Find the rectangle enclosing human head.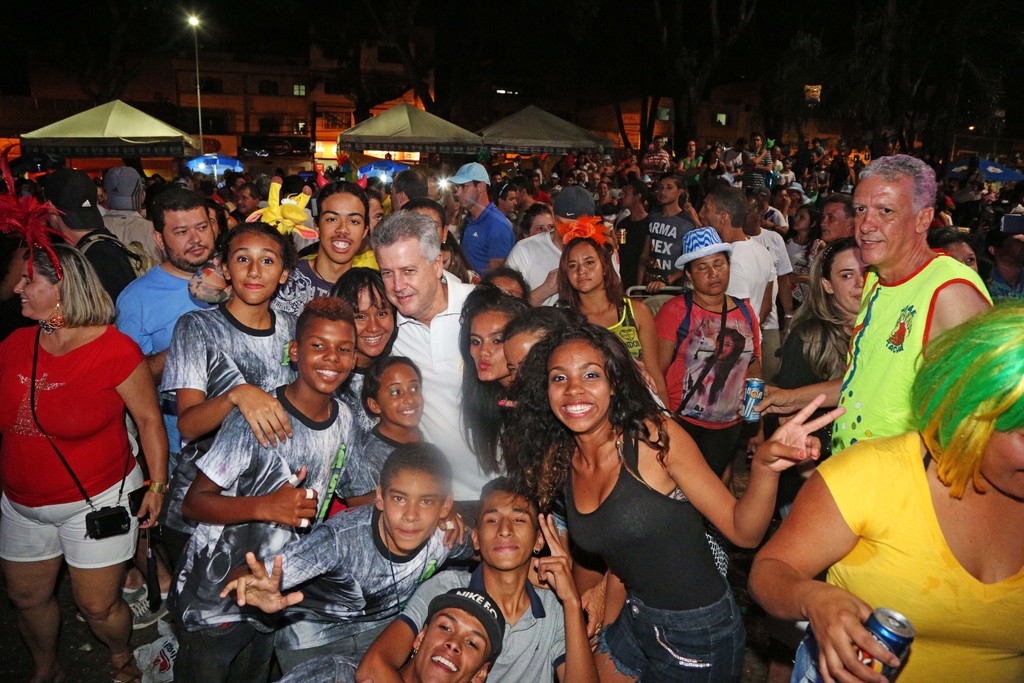
left=332, top=267, right=397, bottom=357.
